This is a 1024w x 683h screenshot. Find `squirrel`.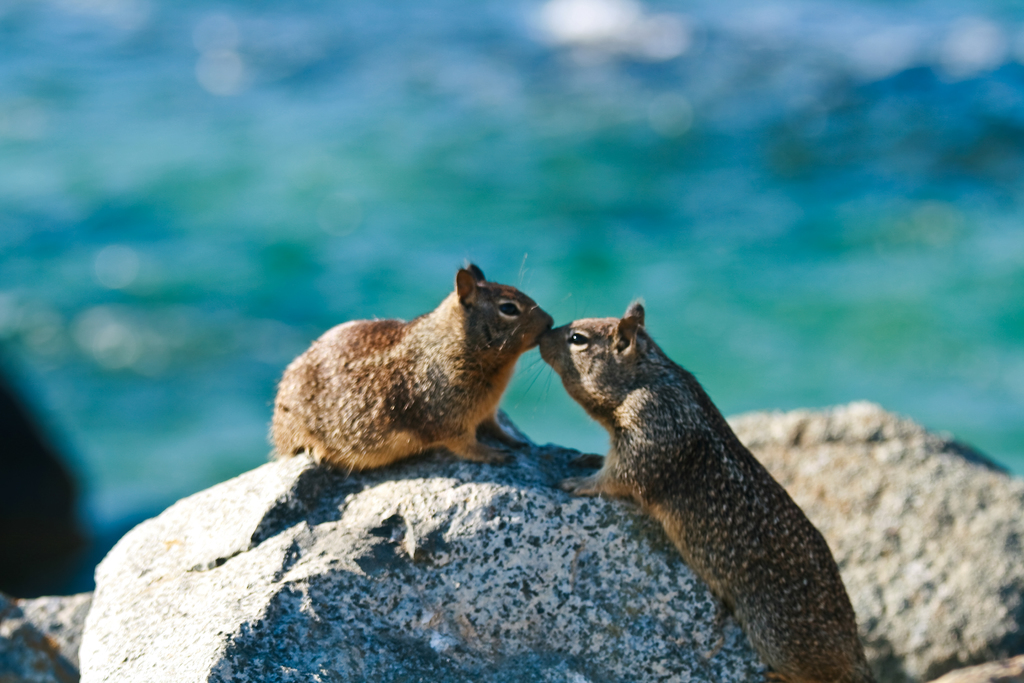
Bounding box: detection(536, 290, 890, 682).
